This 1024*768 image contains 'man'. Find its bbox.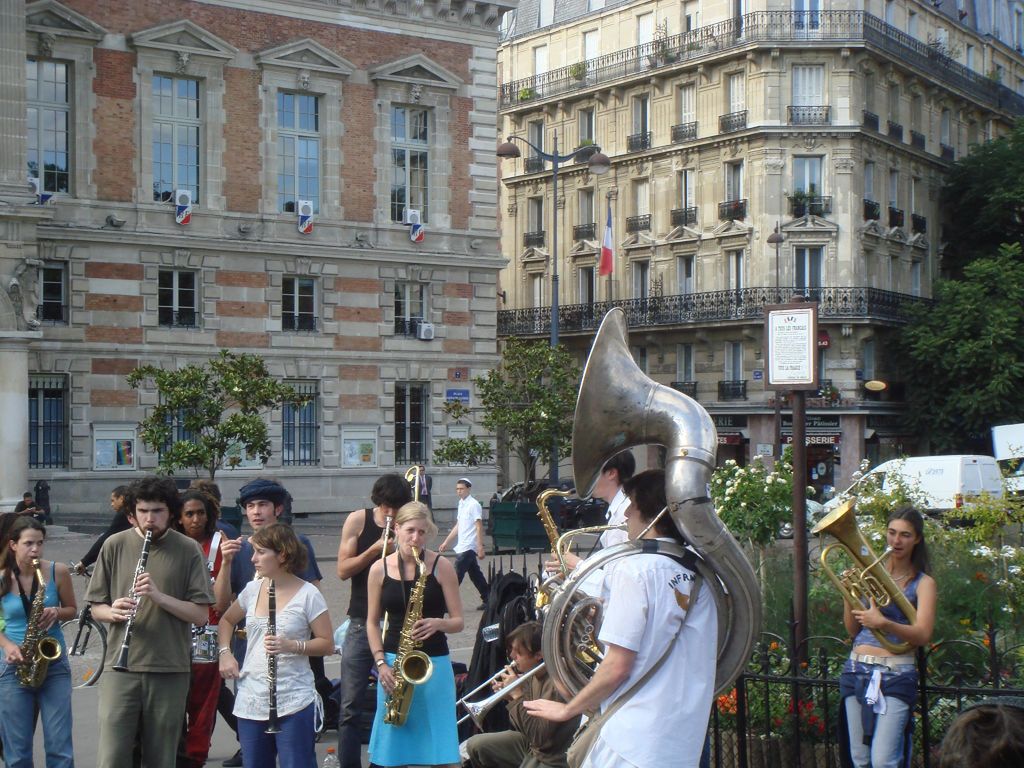
532,448,644,612.
